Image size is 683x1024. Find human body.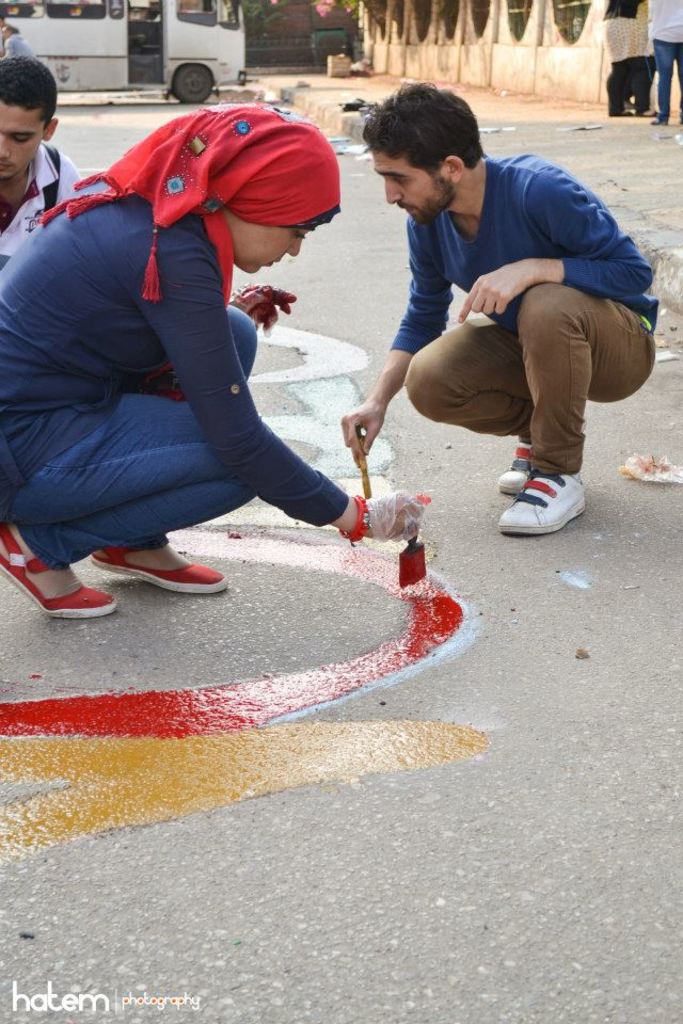
634/0/661/119.
